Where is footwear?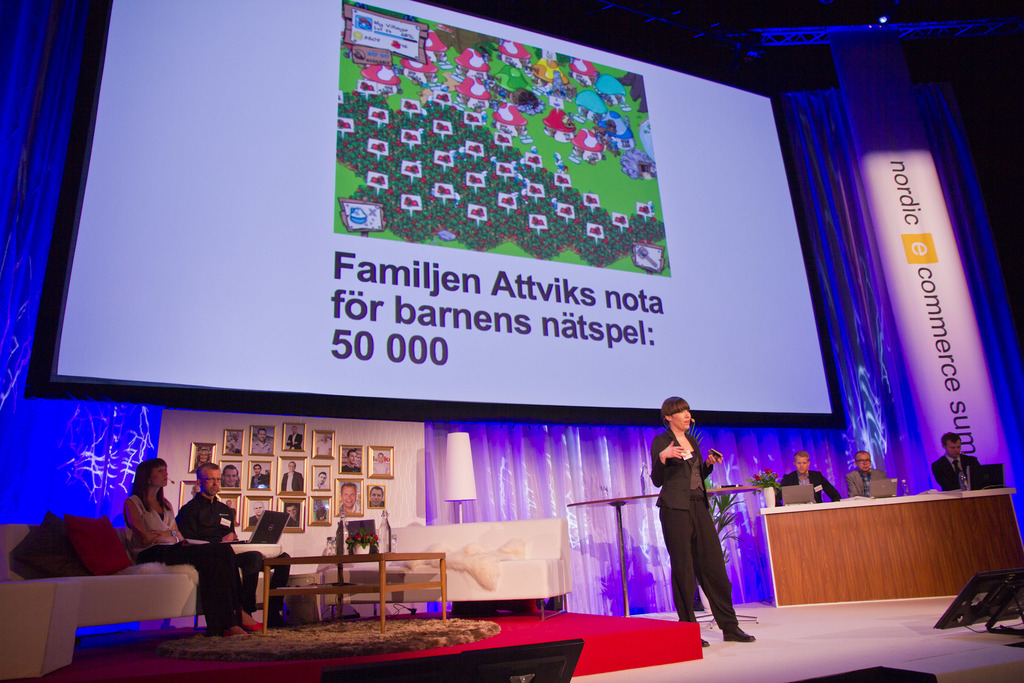
<region>694, 638, 710, 648</region>.
